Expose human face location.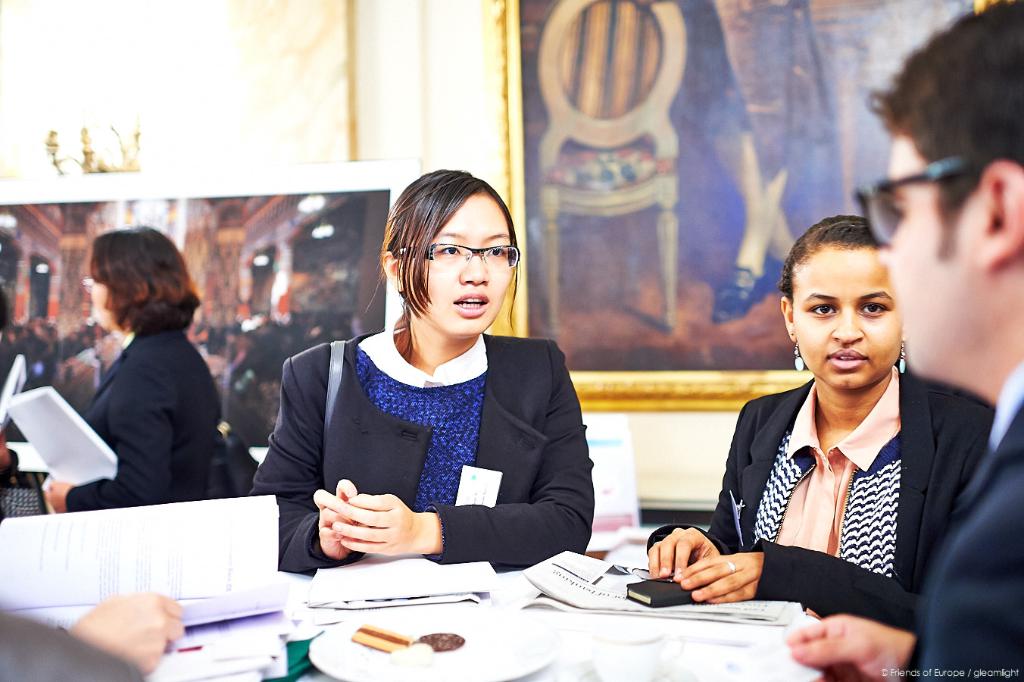
Exposed at 414,196,514,336.
